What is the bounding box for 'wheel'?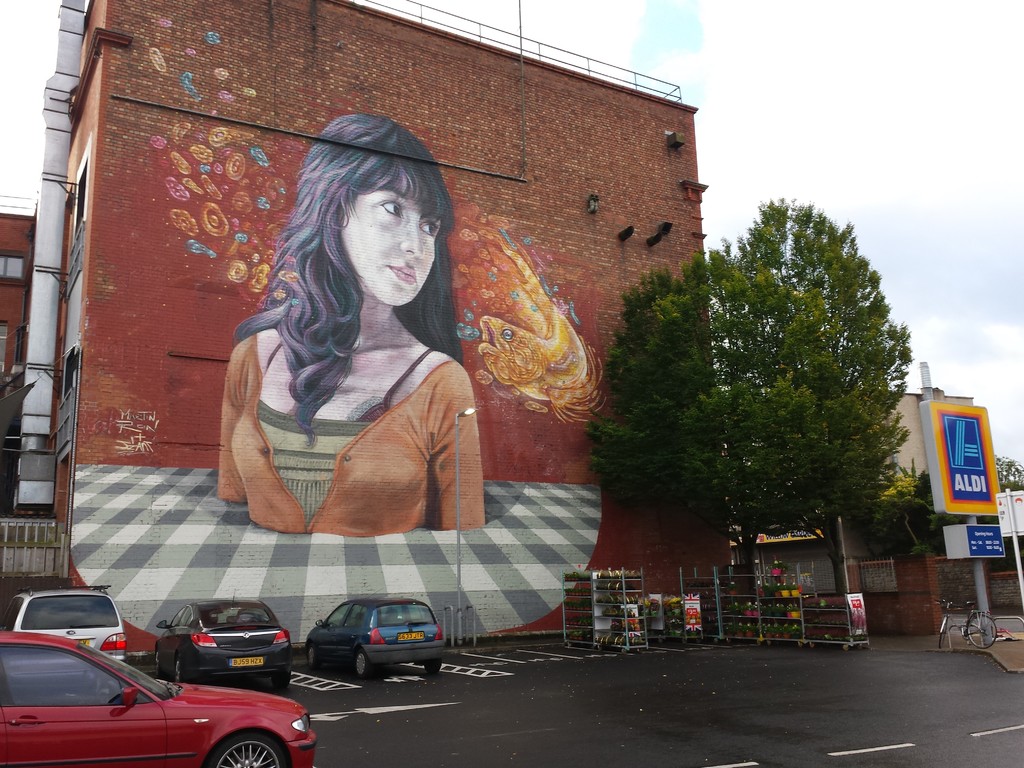
select_region(966, 615, 997, 650).
